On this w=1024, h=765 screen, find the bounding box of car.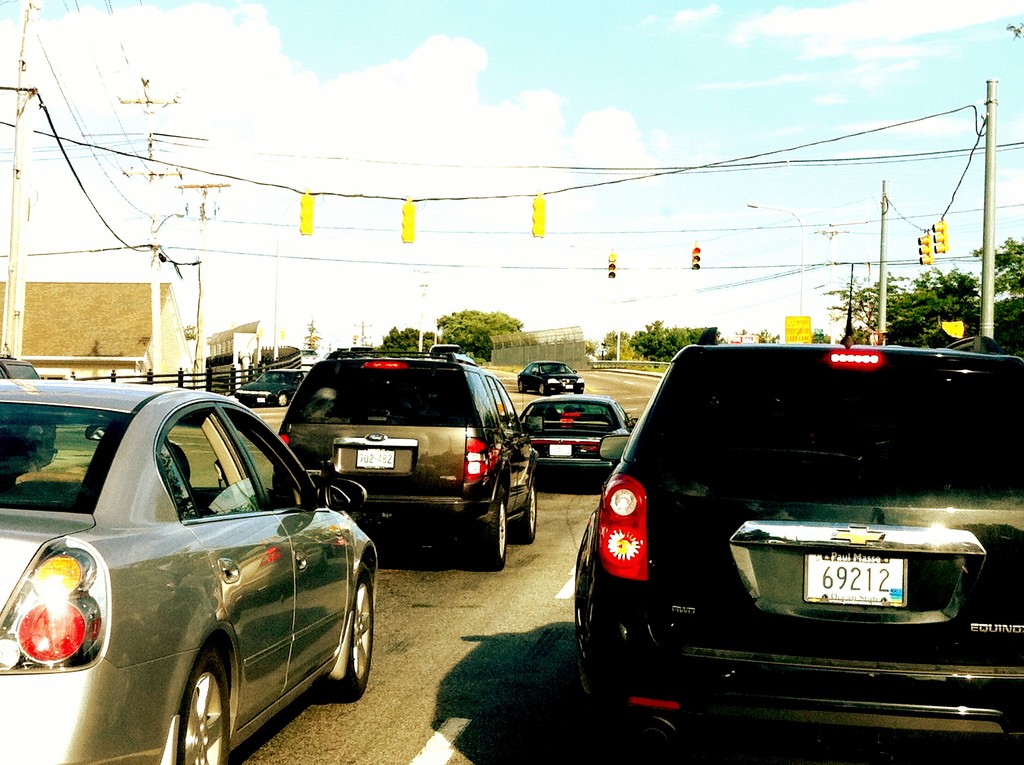
Bounding box: <region>574, 341, 1023, 764</region>.
